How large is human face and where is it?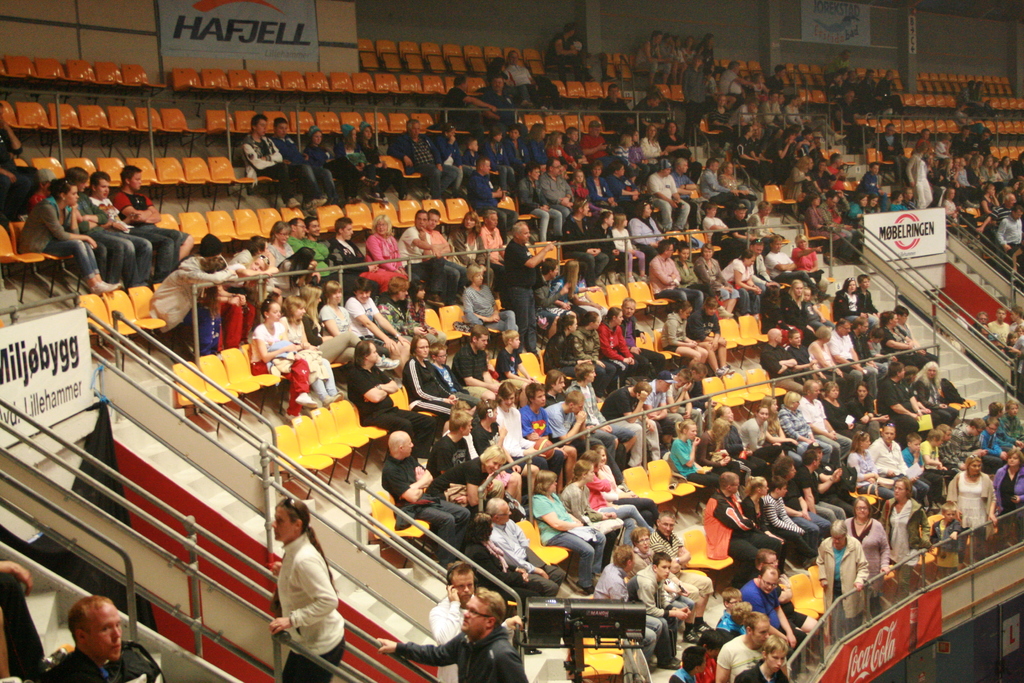
Bounding box: {"x1": 481, "y1": 161, "x2": 492, "y2": 172}.
